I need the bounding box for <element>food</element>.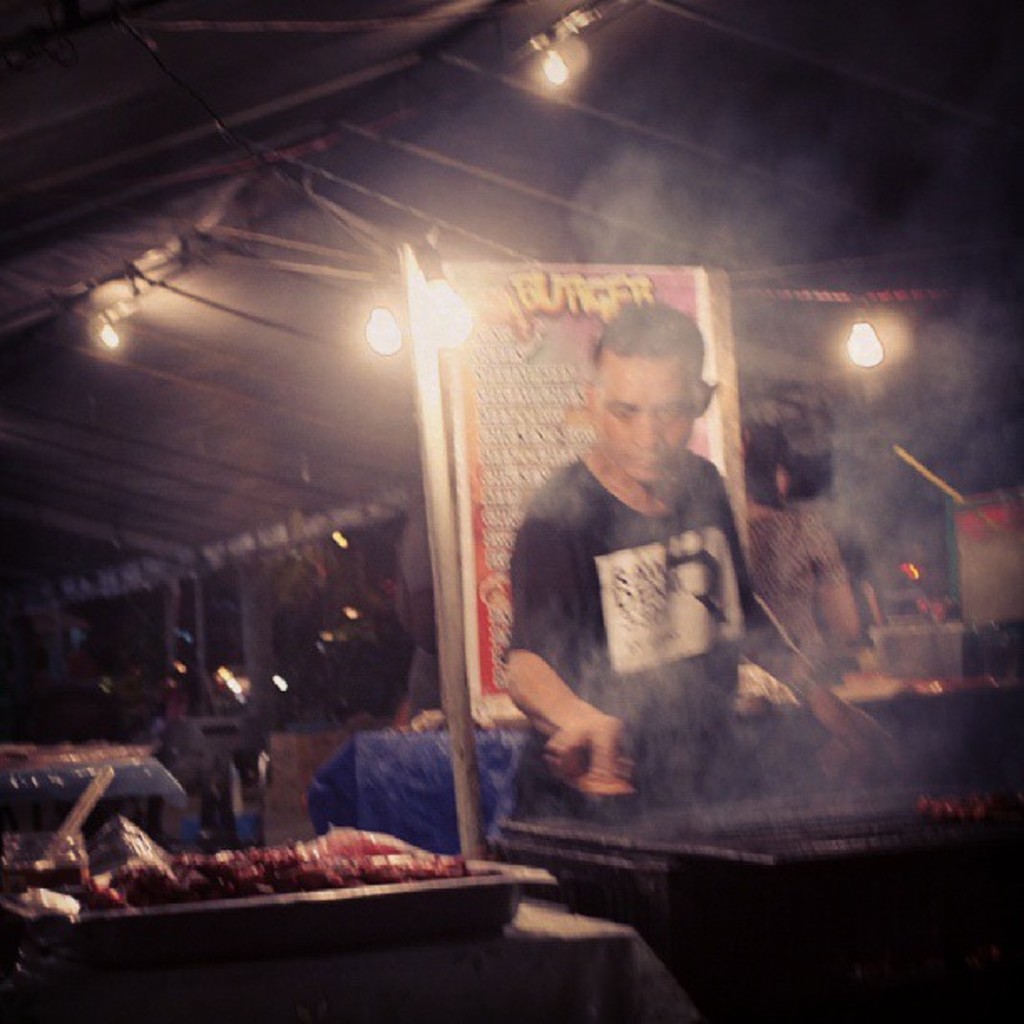
Here it is: BBox(0, 755, 472, 932).
